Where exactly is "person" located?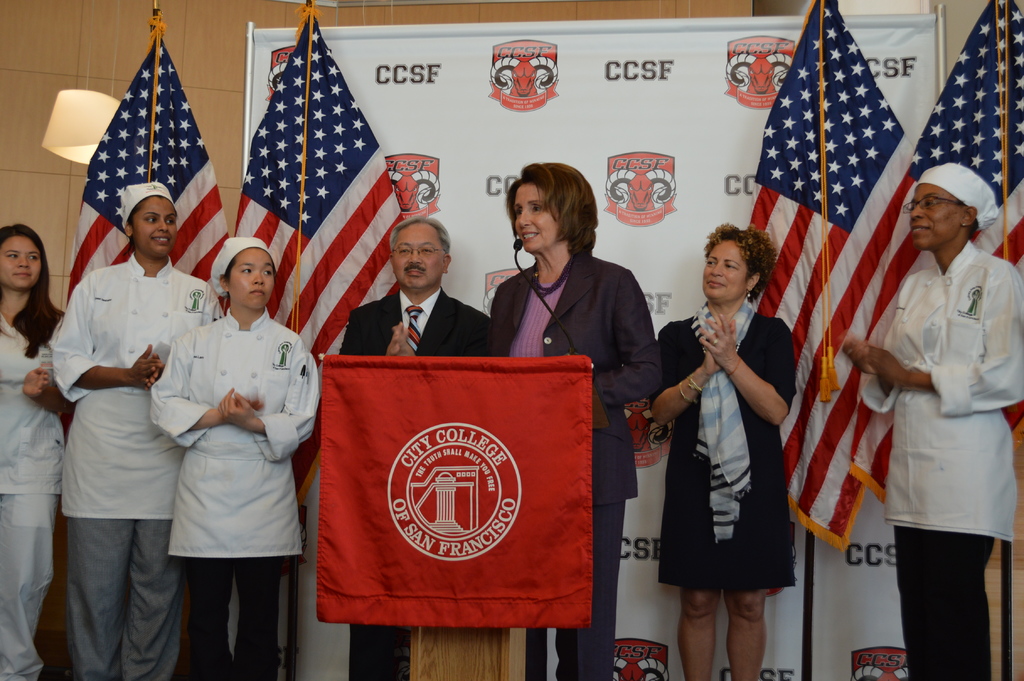
Its bounding box is x1=483, y1=159, x2=664, y2=680.
